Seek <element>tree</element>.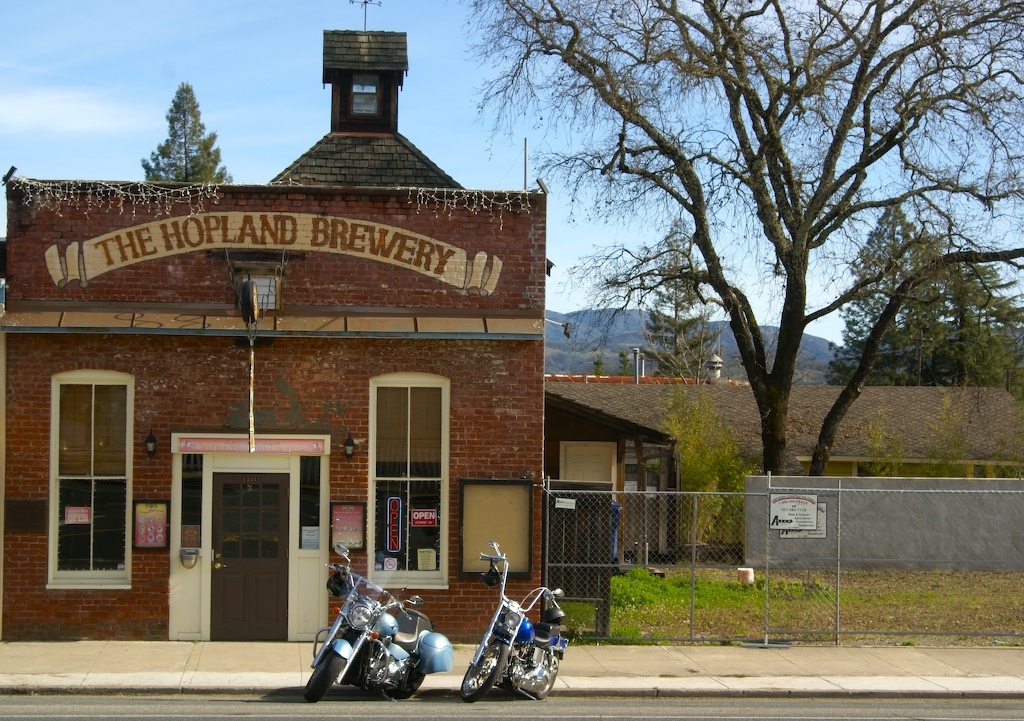
rect(815, 195, 953, 392).
